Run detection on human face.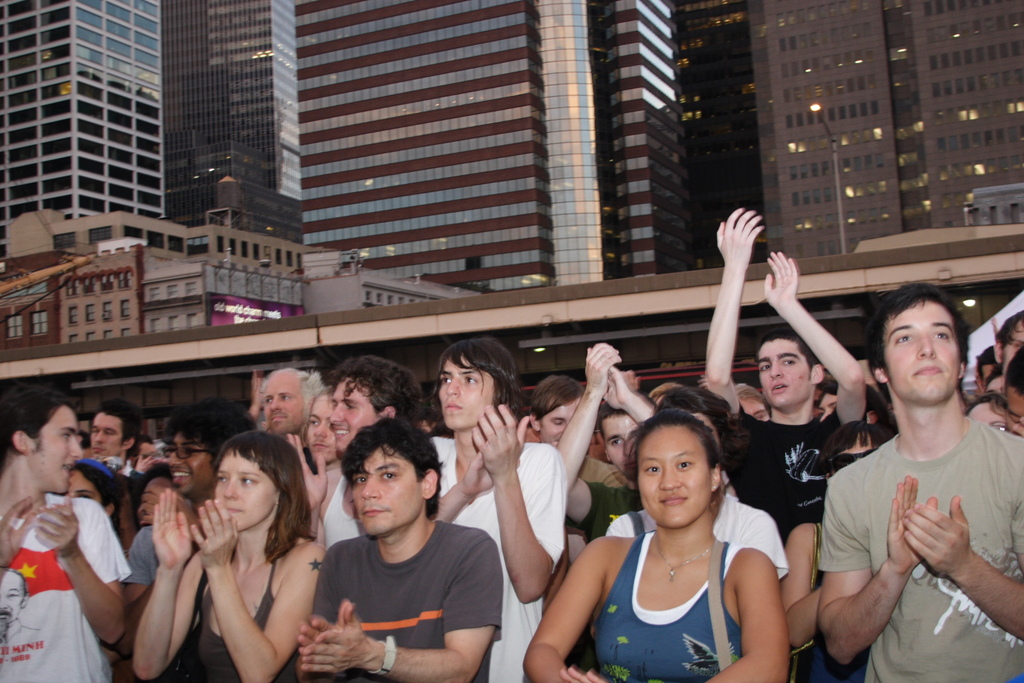
Result: Rect(331, 372, 381, 451).
